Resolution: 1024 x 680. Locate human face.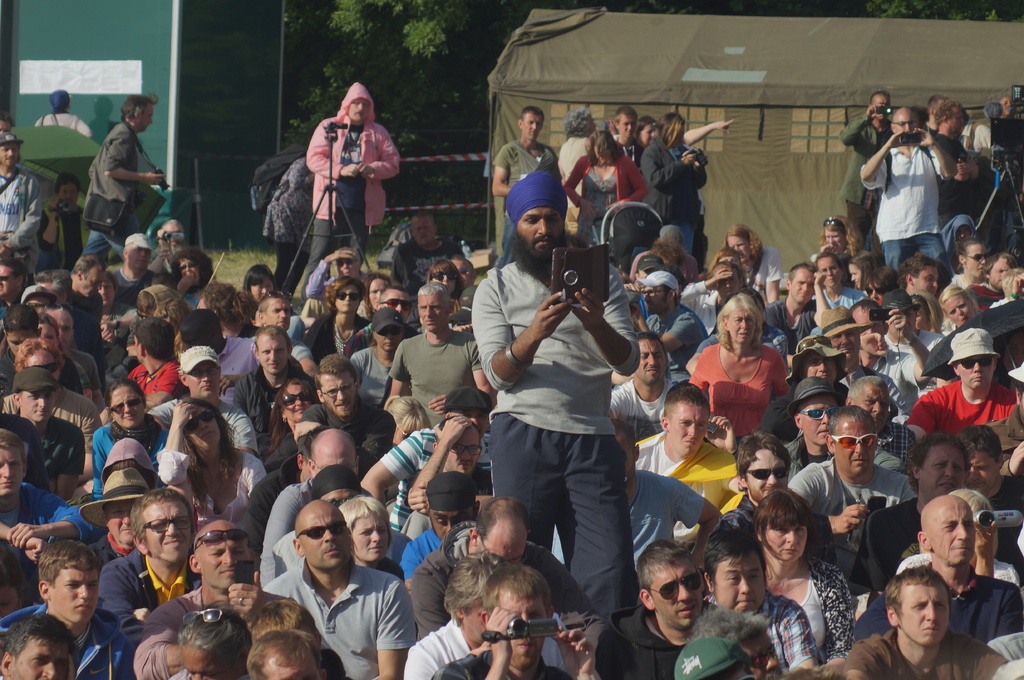
[left=886, top=306, right=916, bottom=339].
